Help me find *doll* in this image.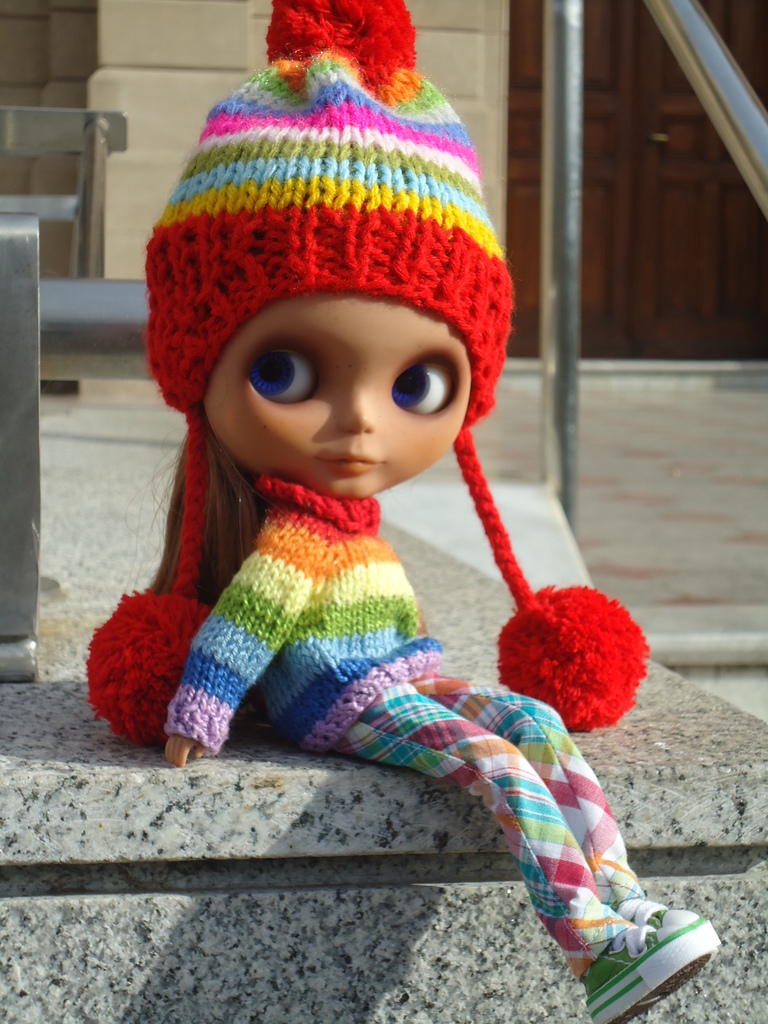
Found it: [left=106, top=23, right=623, bottom=963].
